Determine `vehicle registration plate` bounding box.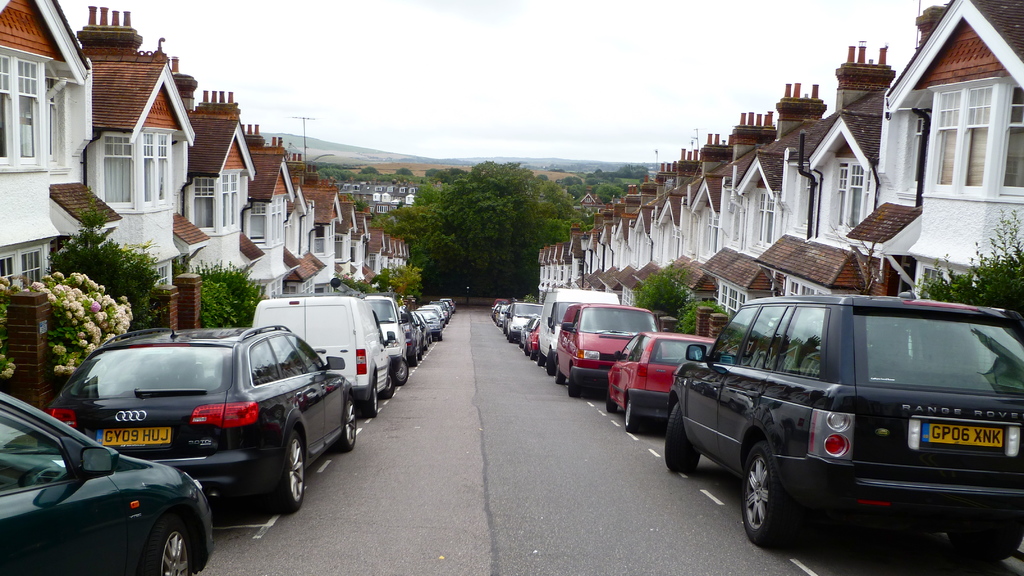
Determined: detection(927, 422, 1001, 445).
